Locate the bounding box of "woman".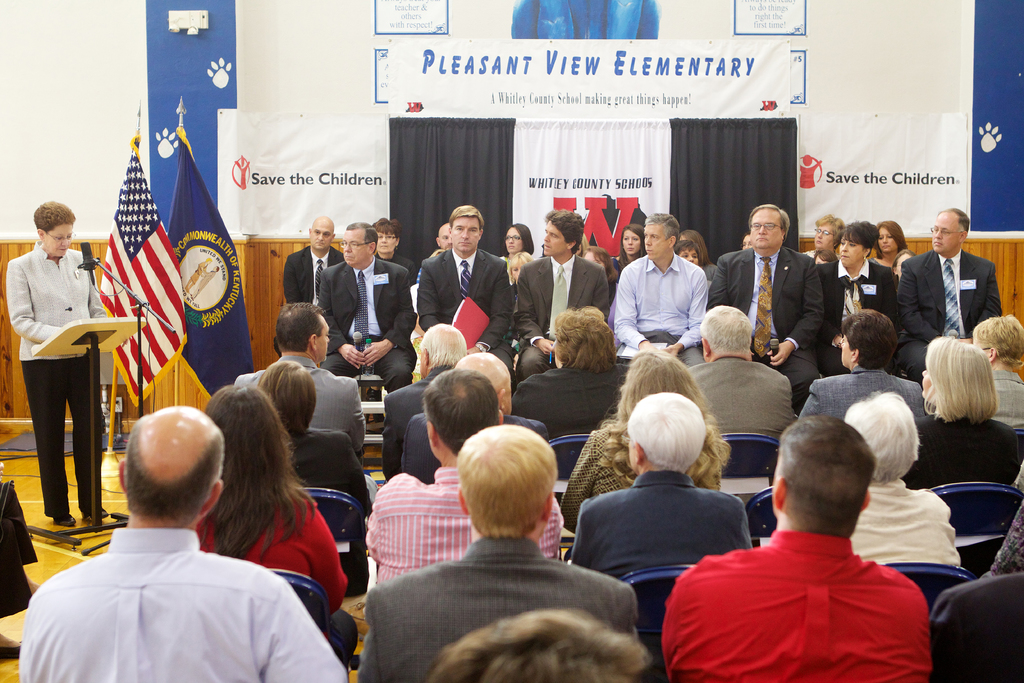
Bounding box: rect(893, 336, 1023, 488).
